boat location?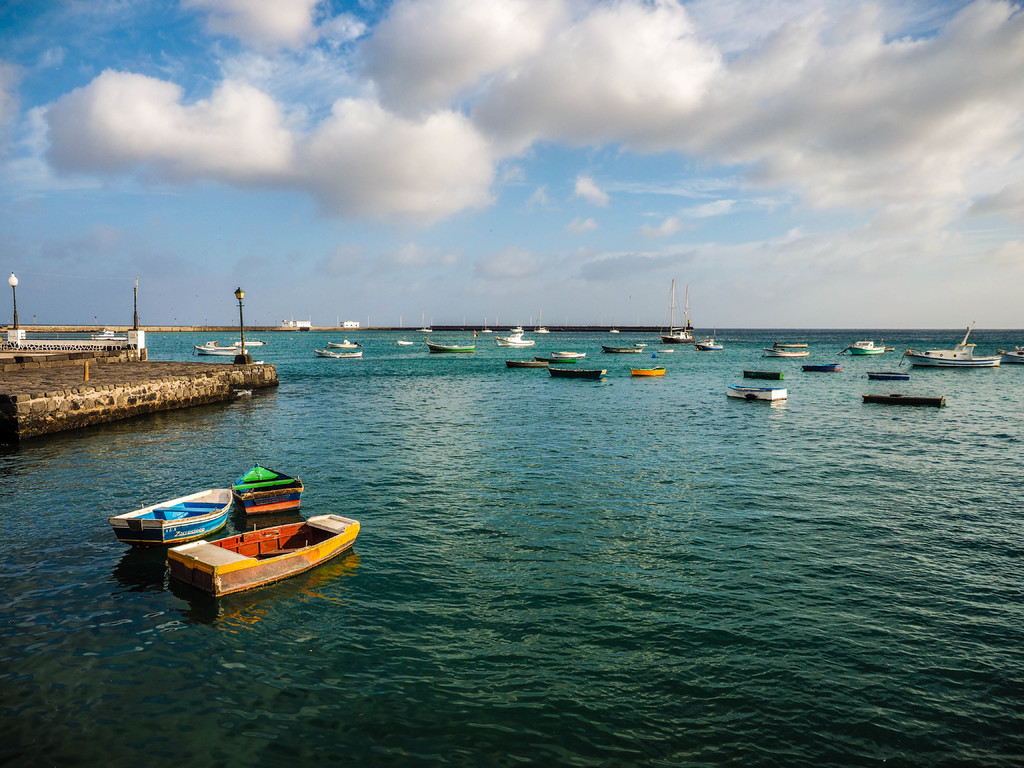
607/312/620/337
